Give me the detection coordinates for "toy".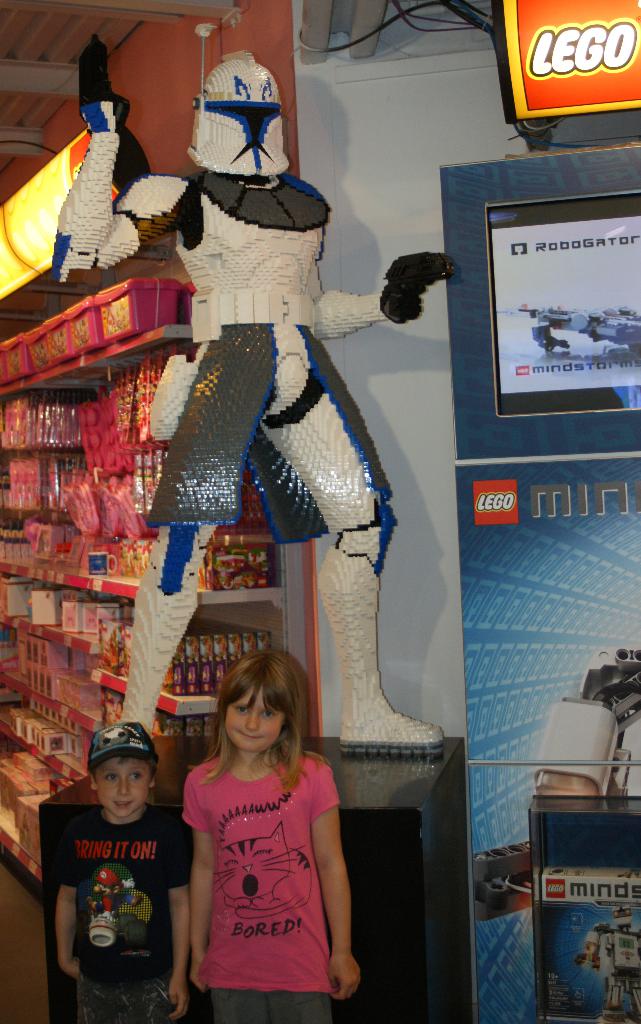
crop(55, 30, 445, 763).
